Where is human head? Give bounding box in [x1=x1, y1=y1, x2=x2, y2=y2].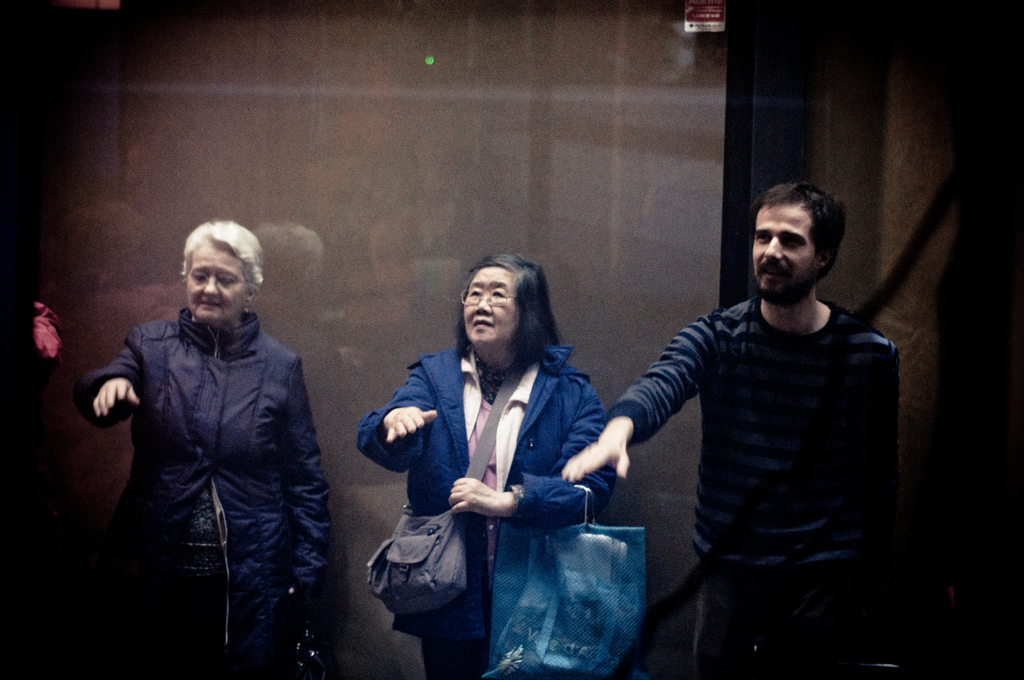
[x1=458, y1=252, x2=543, y2=349].
